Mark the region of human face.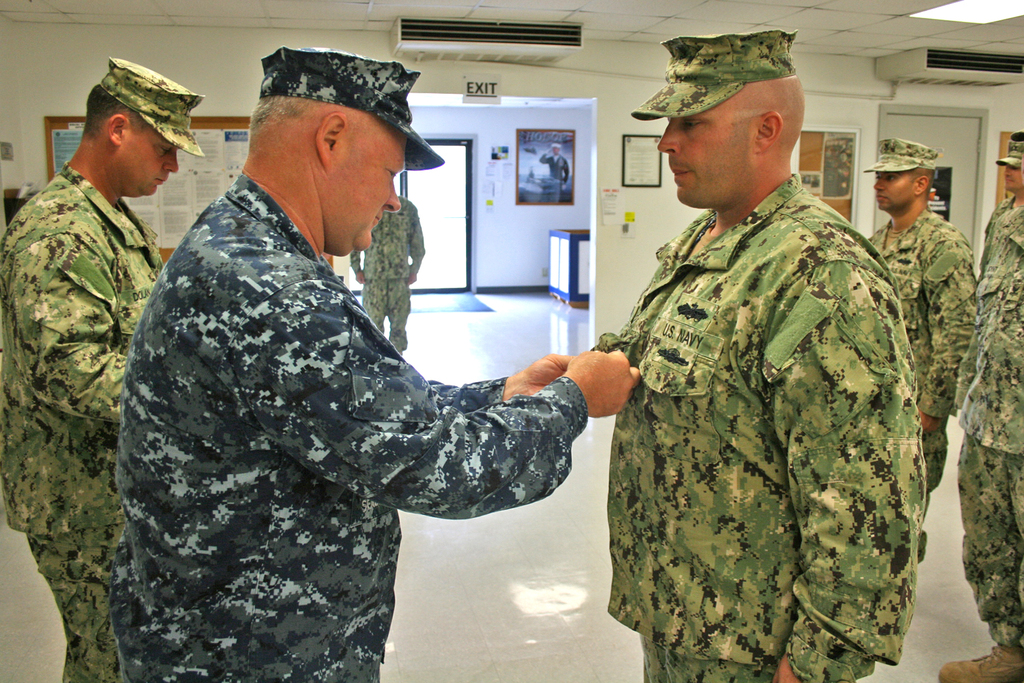
Region: 1007, 167, 1023, 190.
